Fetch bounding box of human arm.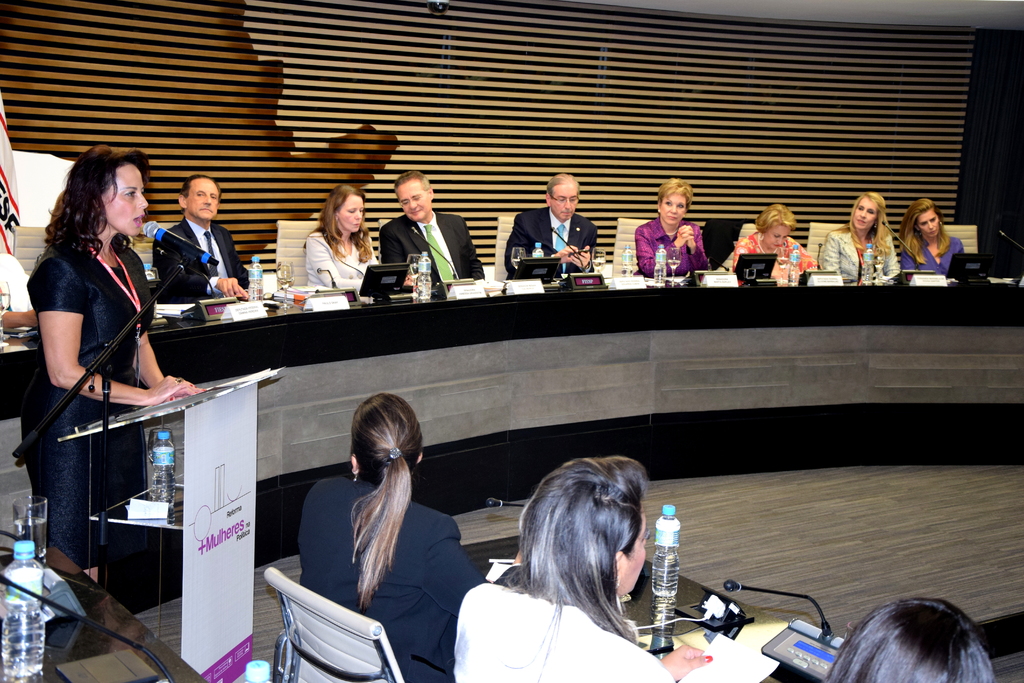
Bbox: 380,225,408,265.
